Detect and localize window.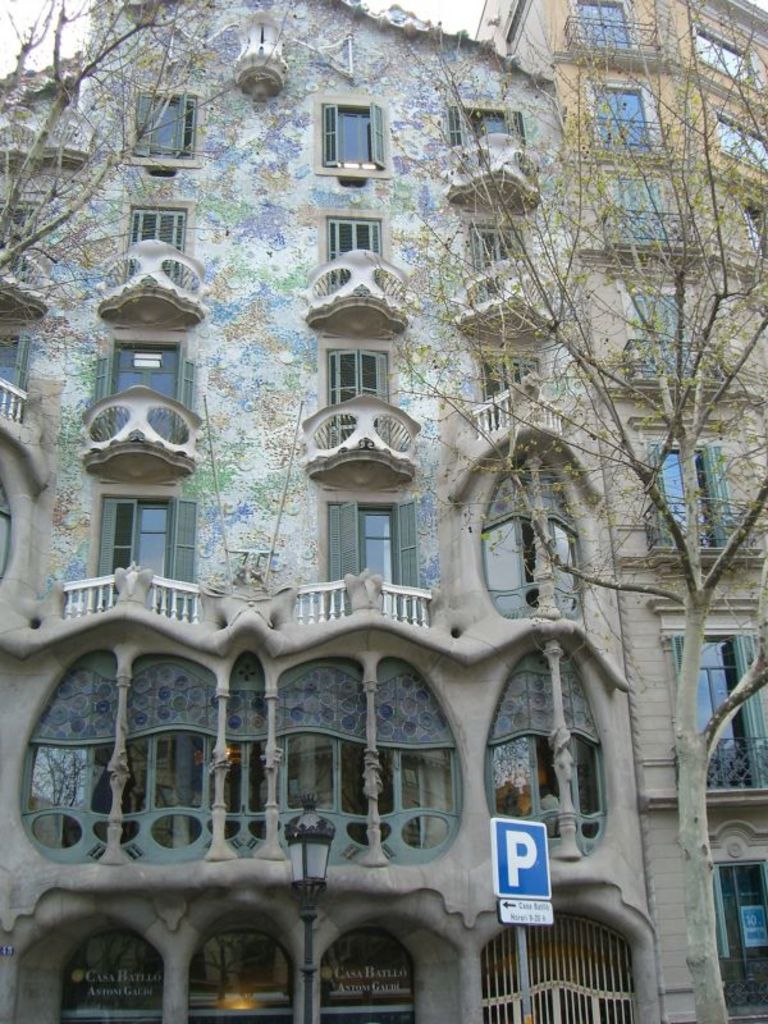
Localized at 23:726:454:855.
